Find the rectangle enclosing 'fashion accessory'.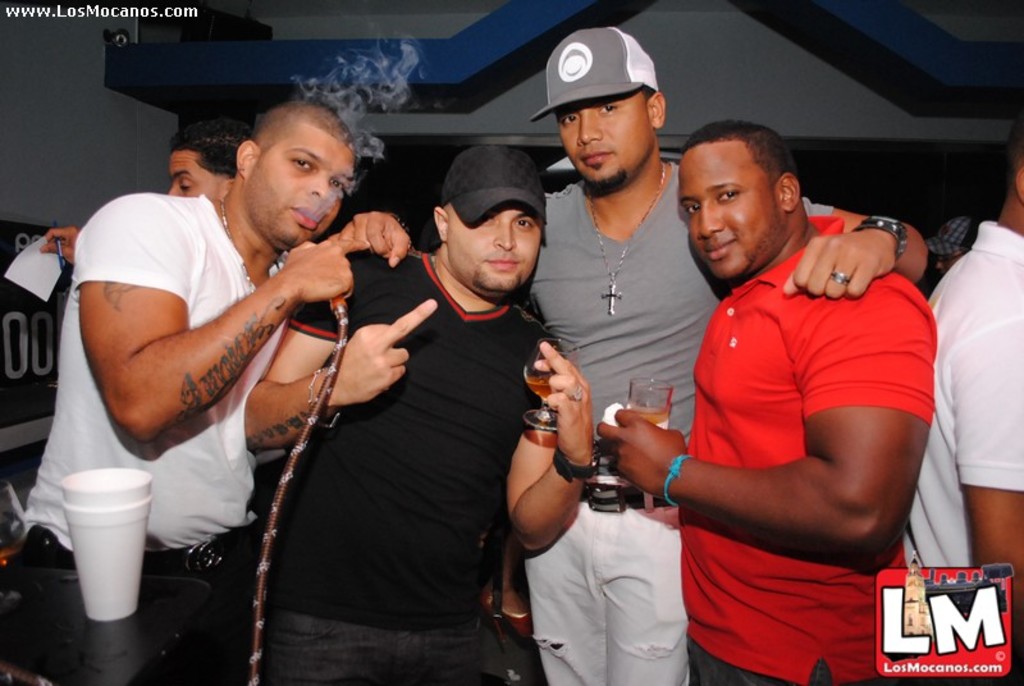
pyautogui.locateOnScreen(832, 266, 847, 284).
